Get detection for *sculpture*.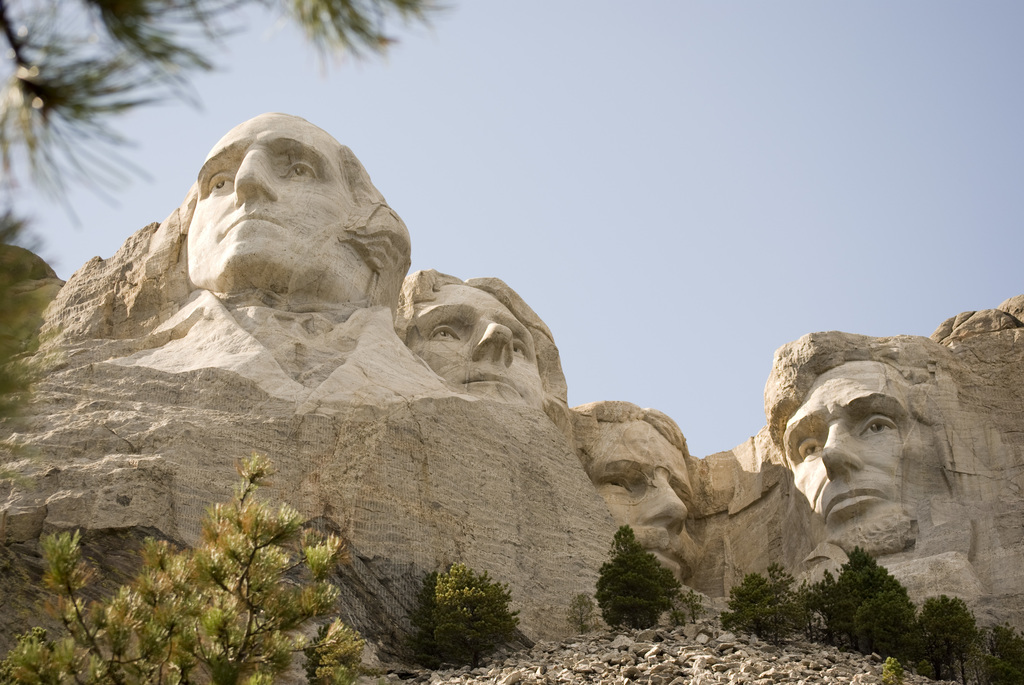
Detection: bbox=(755, 323, 956, 567).
